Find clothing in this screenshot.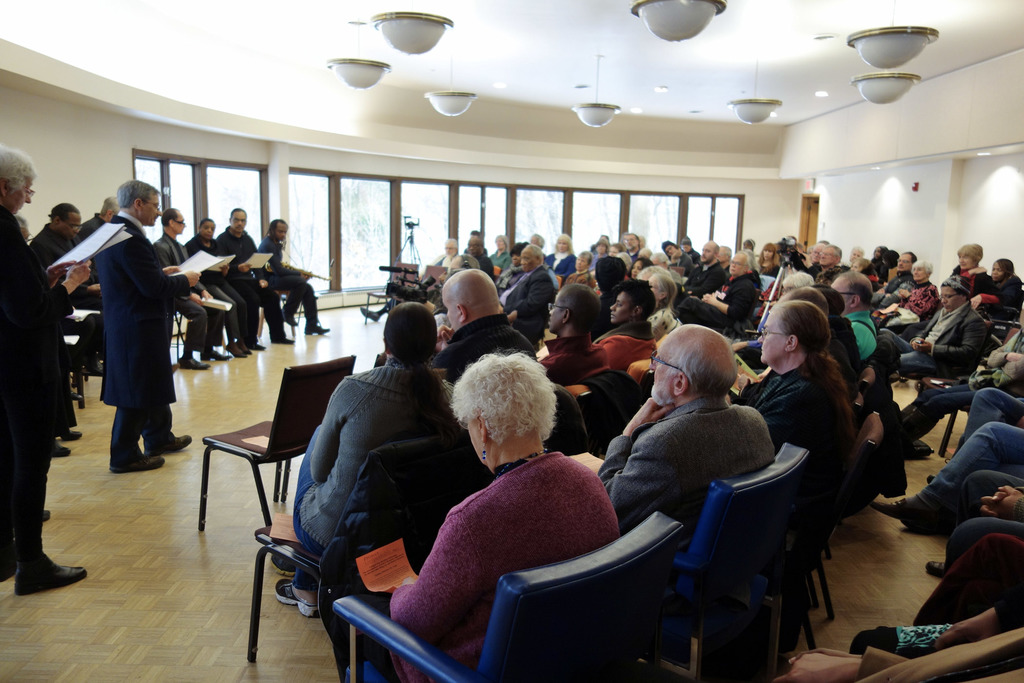
The bounding box for clothing is 677/269/761/329.
